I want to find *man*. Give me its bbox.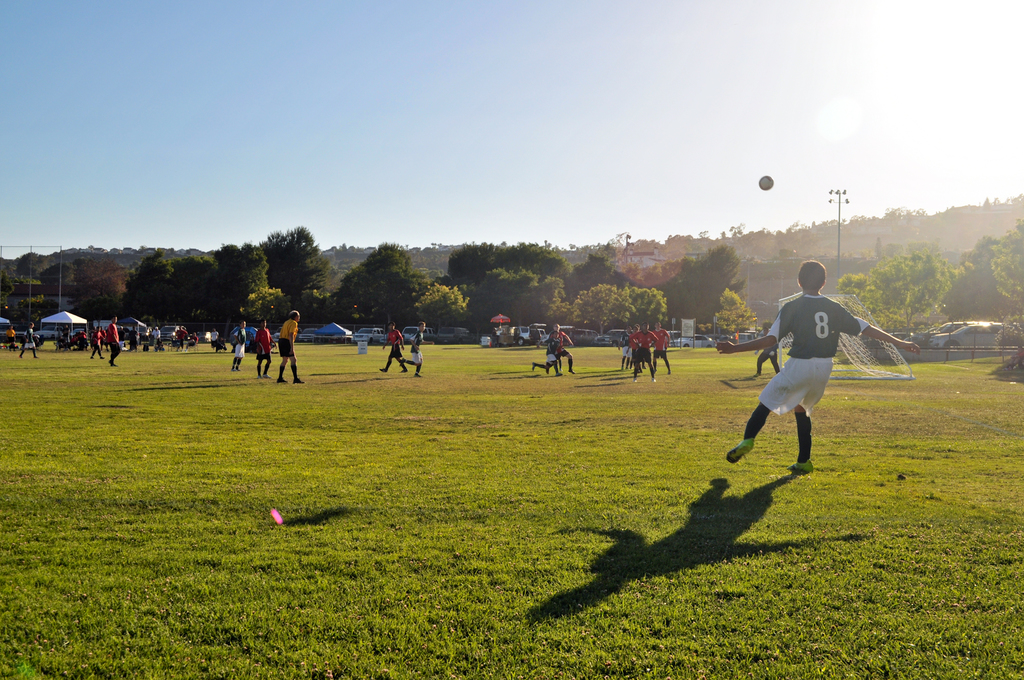
detection(275, 307, 305, 385).
